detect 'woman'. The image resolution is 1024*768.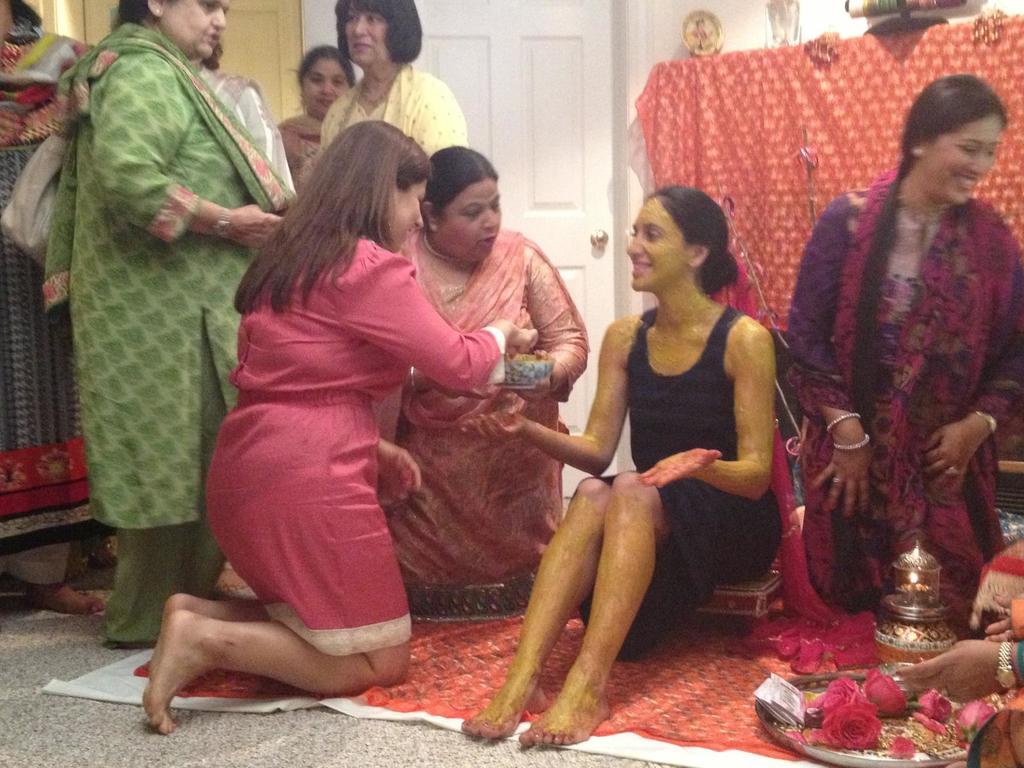
left=136, top=115, right=545, bottom=742.
